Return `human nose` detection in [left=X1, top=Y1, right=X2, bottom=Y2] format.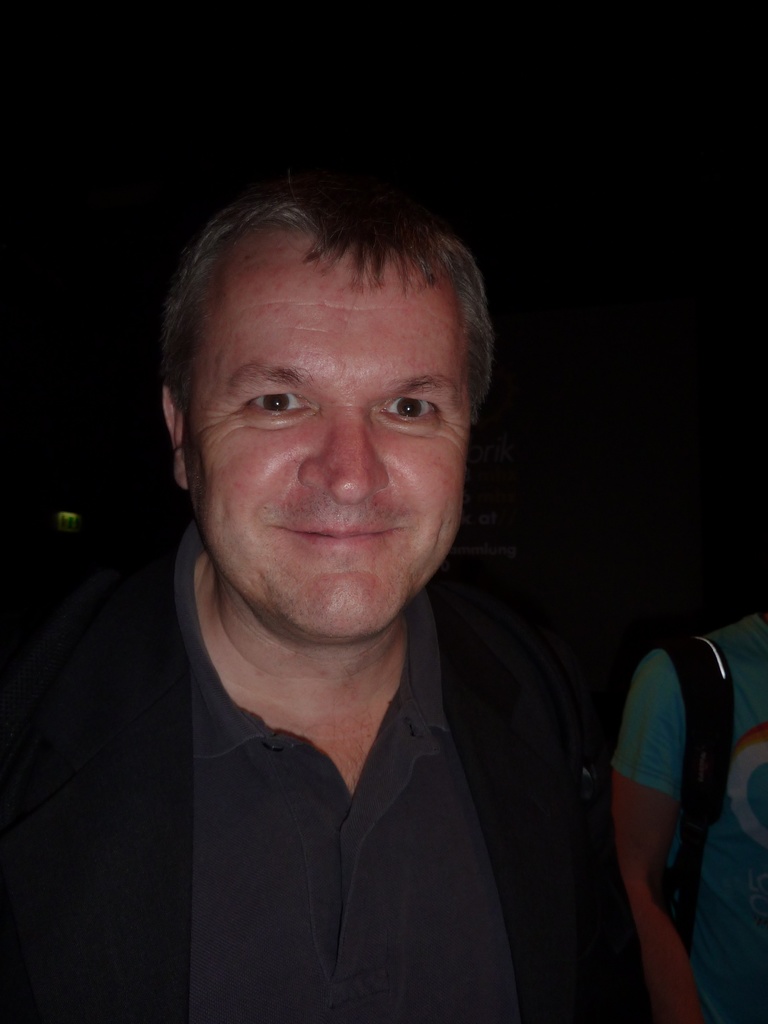
[left=300, top=410, right=393, bottom=505].
